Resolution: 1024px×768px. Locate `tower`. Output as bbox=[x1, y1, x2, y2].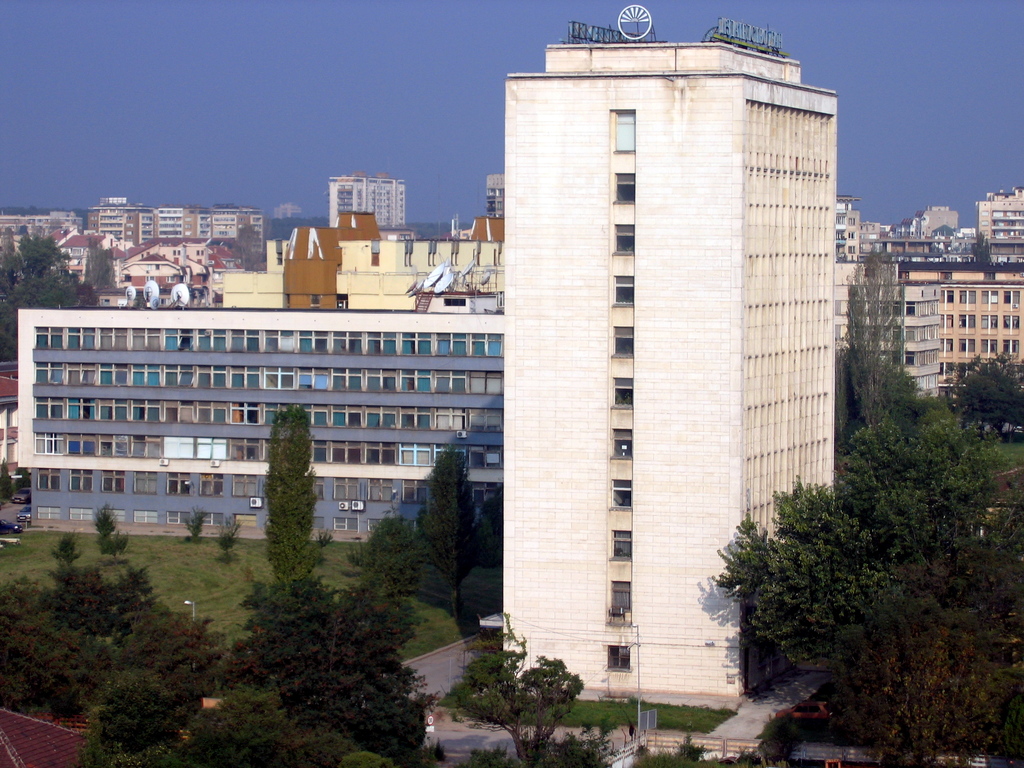
bbox=[157, 203, 206, 237].
